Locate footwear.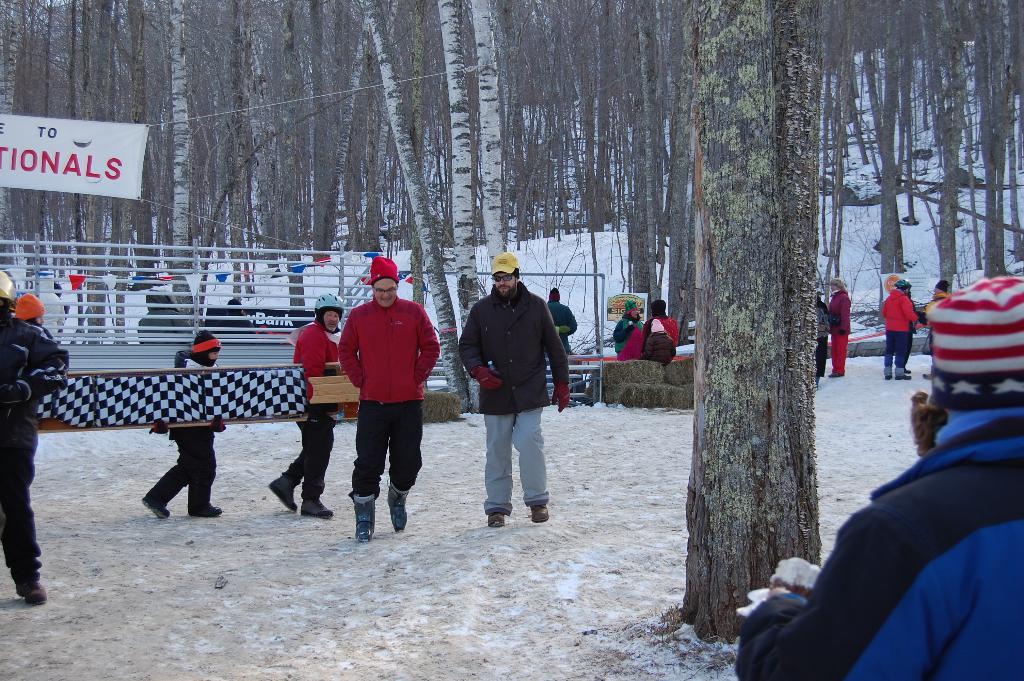
Bounding box: <region>486, 513, 504, 526</region>.
